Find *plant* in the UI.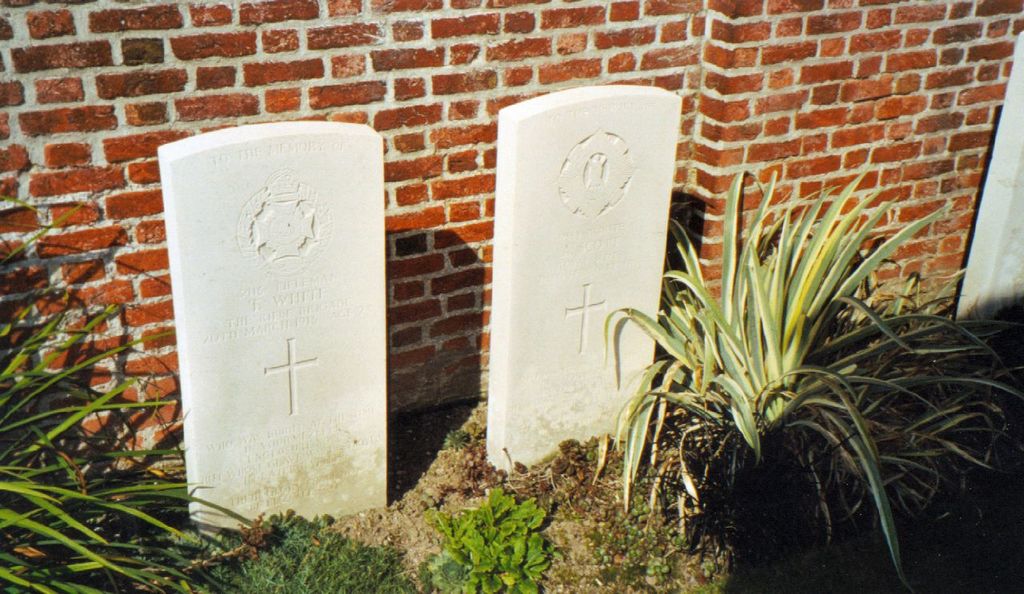
UI element at region(424, 441, 617, 533).
